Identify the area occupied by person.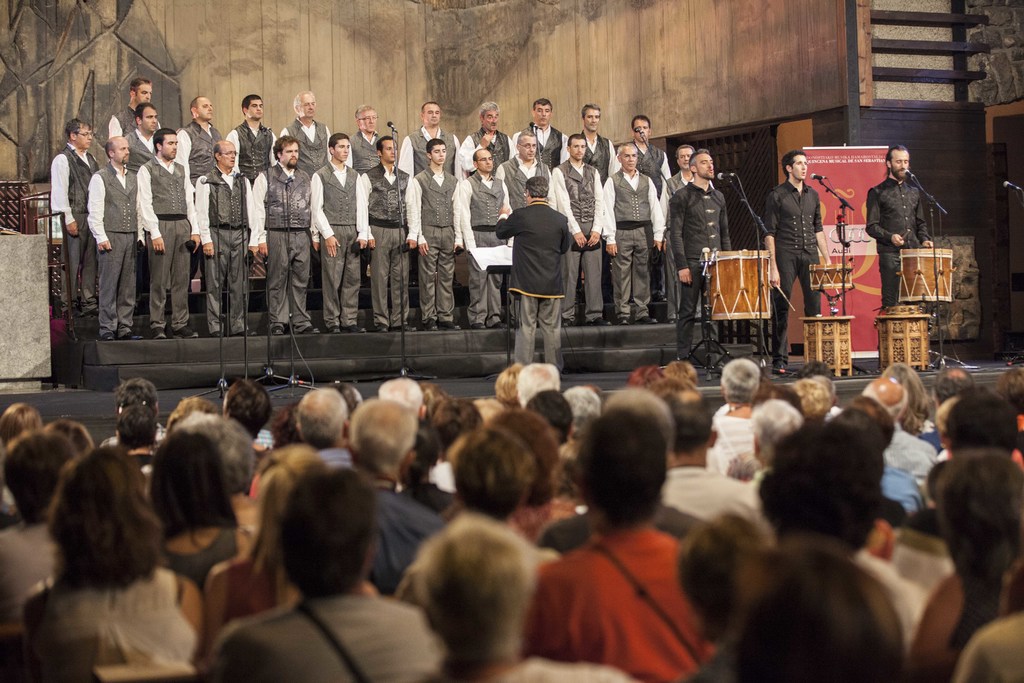
Area: bbox=(666, 148, 732, 354).
